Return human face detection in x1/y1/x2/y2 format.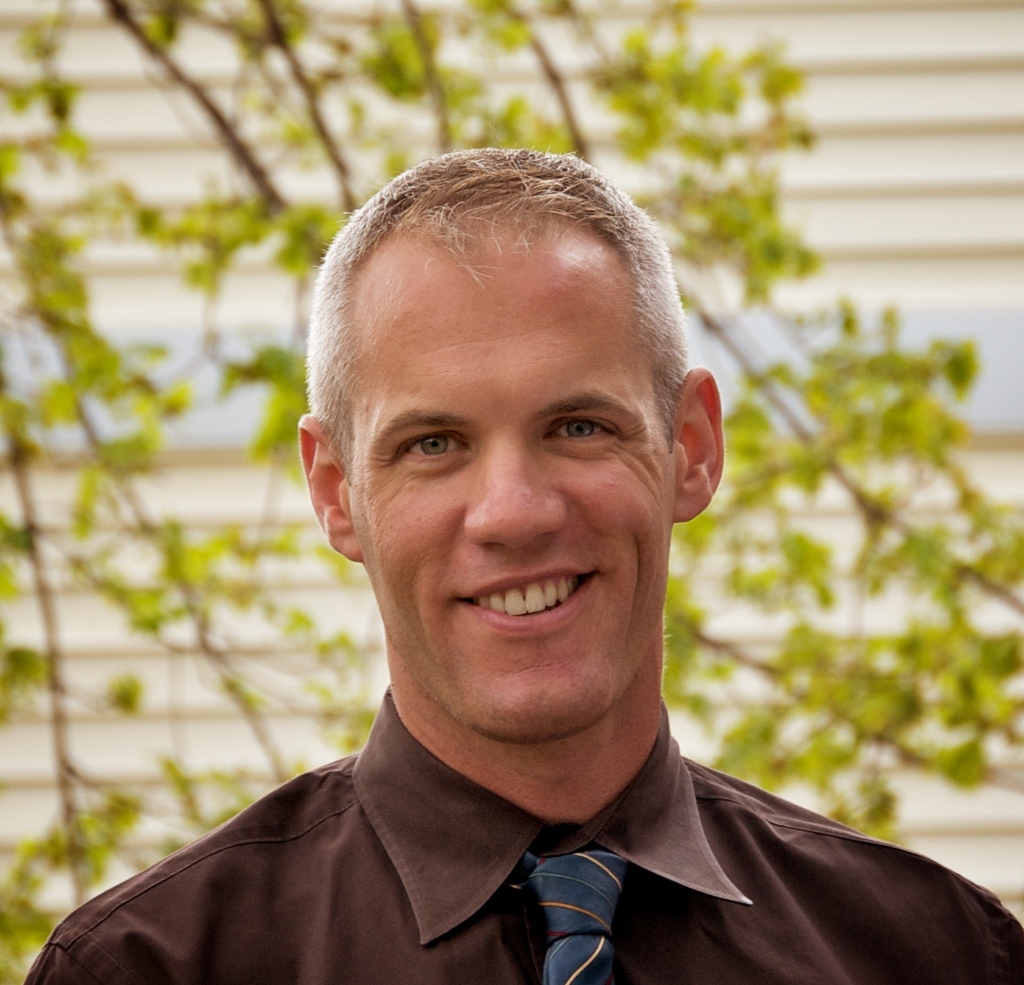
346/254/665/740.
